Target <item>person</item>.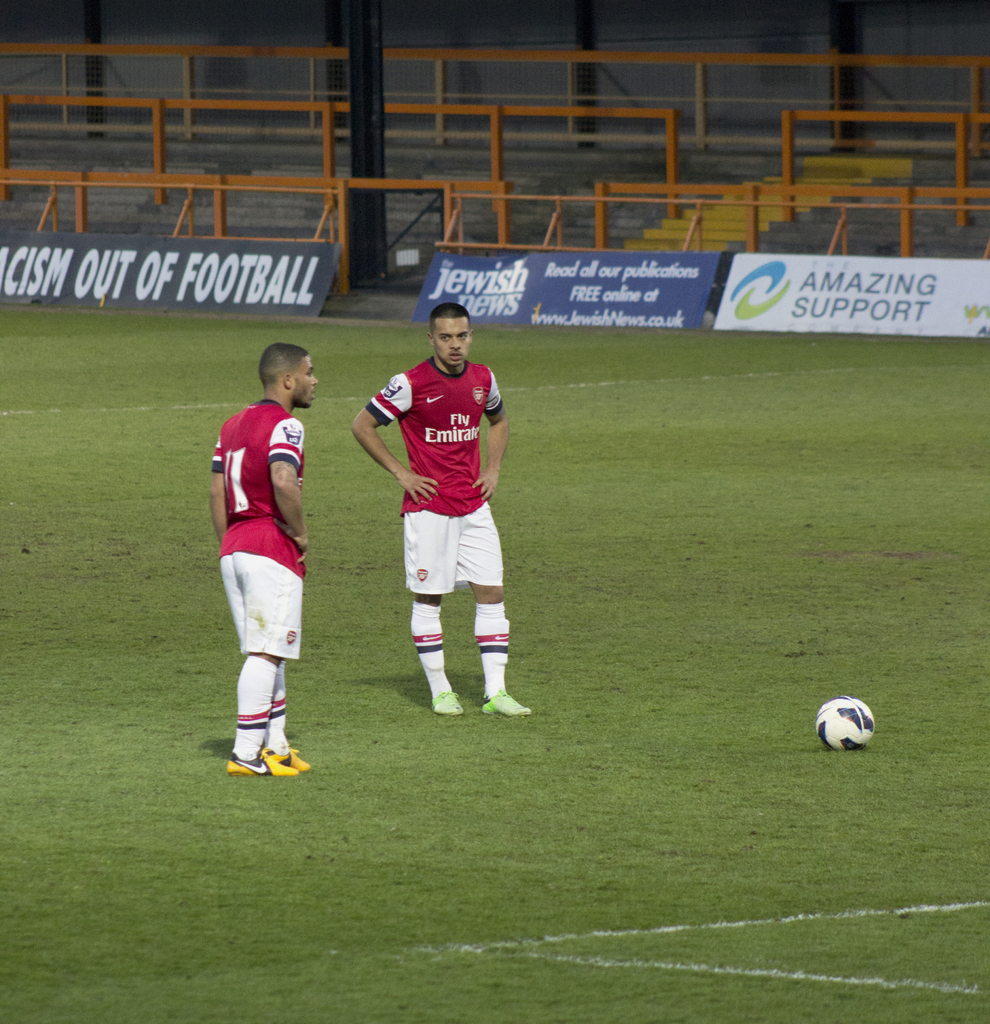
Target region: {"left": 365, "top": 282, "right": 516, "bottom": 753}.
